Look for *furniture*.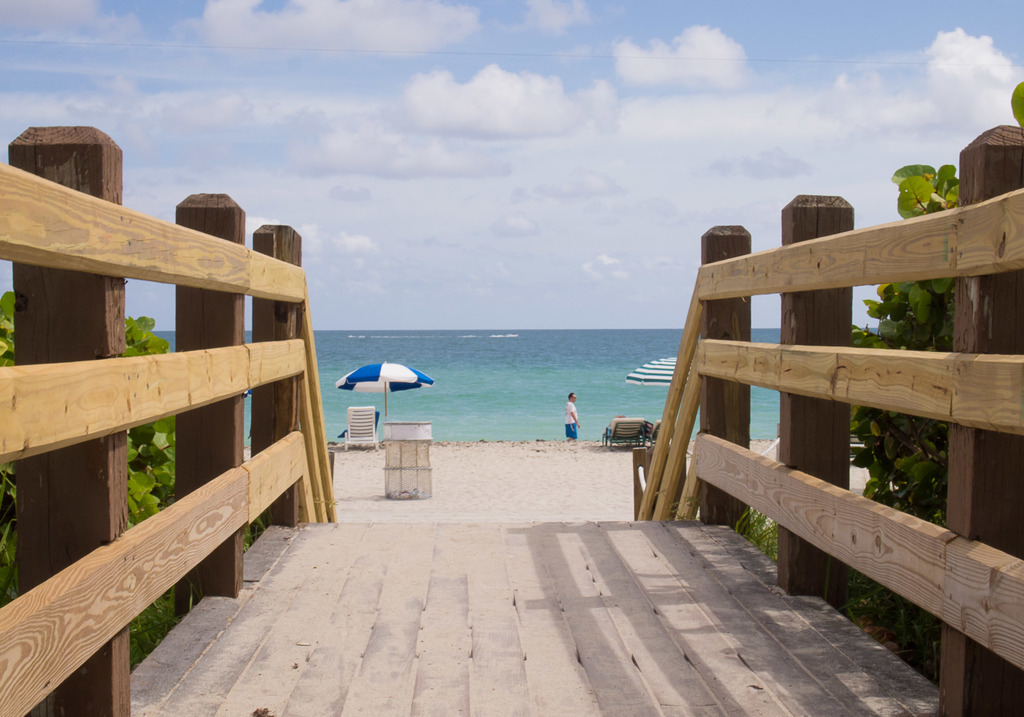
Found: pyautogui.locateOnScreen(338, 412, 380, 438).
